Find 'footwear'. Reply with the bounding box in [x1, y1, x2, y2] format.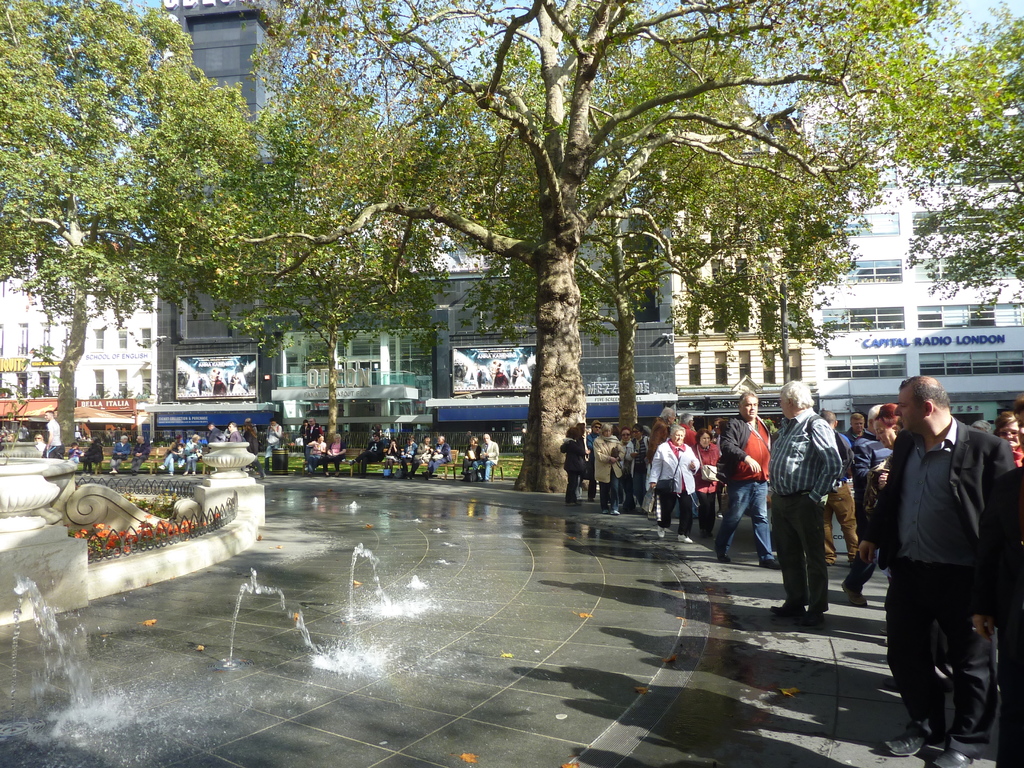
[179, 463, 180, 466].
